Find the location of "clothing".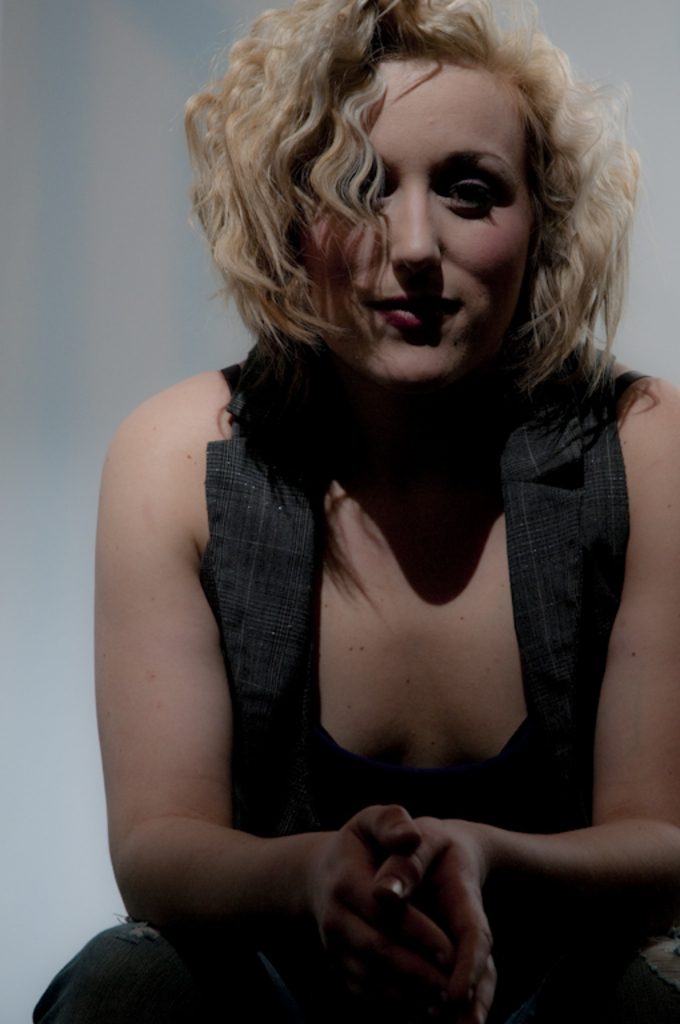
Location: (39, 288, 679, 1023).
